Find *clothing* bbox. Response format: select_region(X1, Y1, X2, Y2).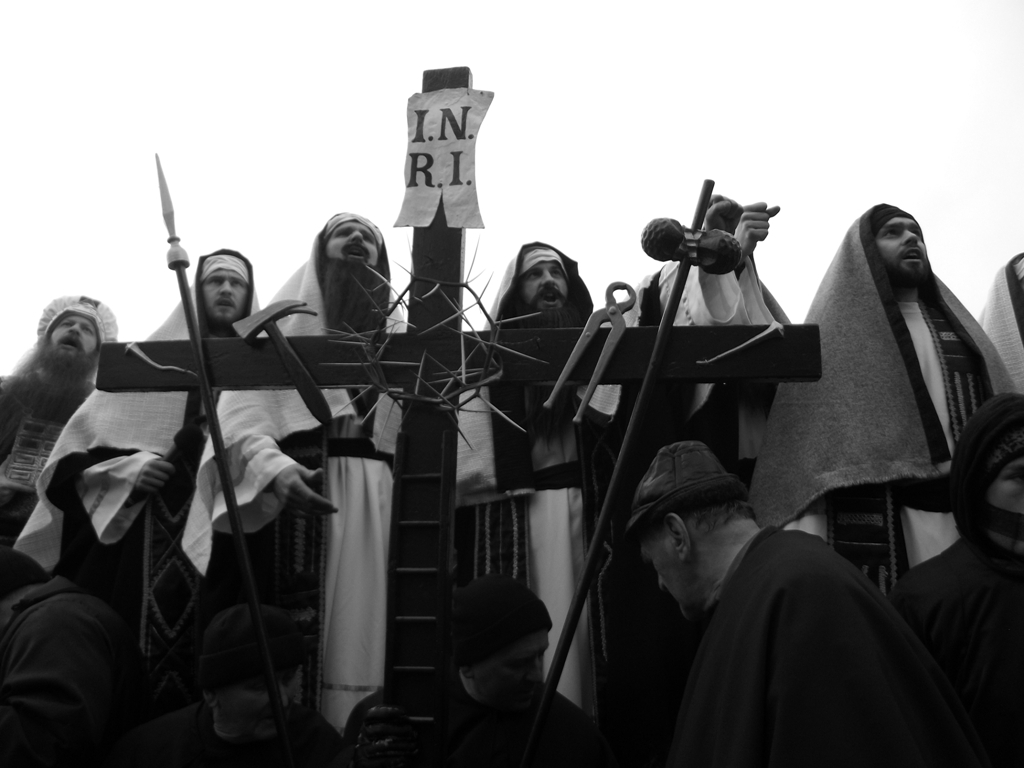
select_region(663, 524, 961, 767).
